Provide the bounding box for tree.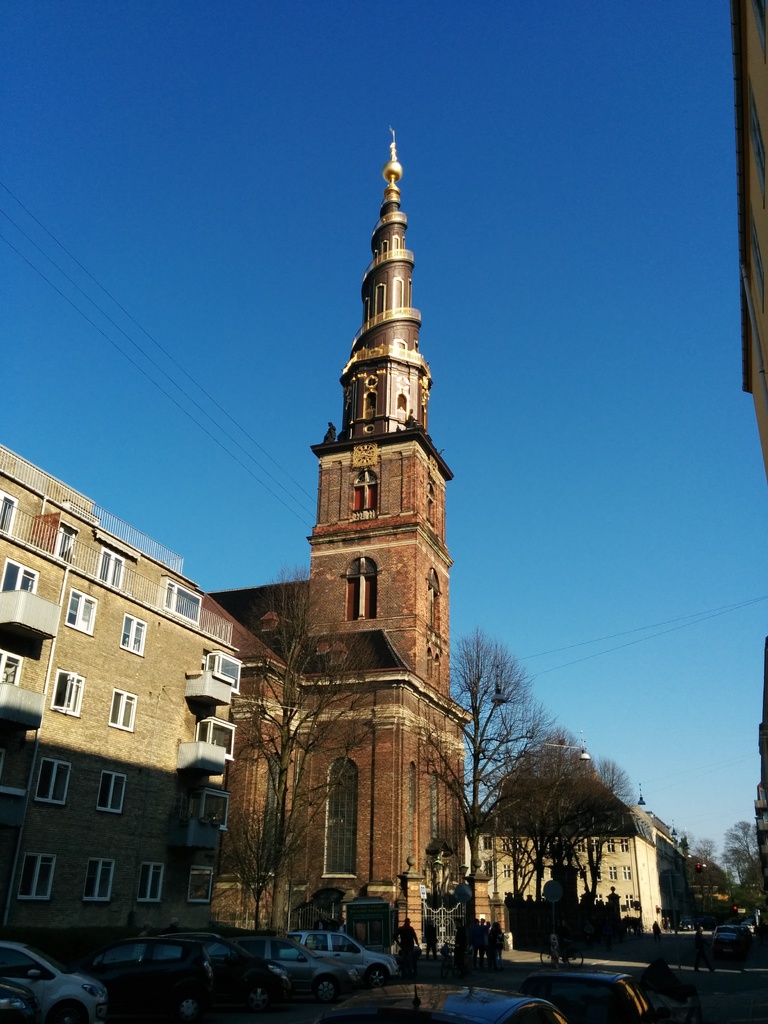
[x1=672, y1=830, x2=716, y2=940].
